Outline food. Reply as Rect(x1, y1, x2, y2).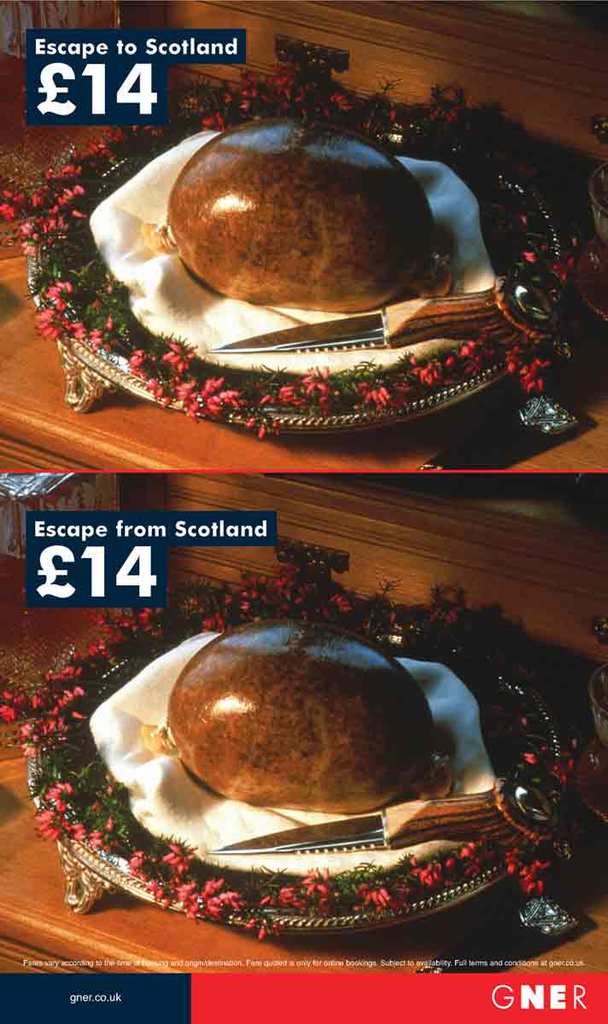
Rect(141, 623, 510, 826).
